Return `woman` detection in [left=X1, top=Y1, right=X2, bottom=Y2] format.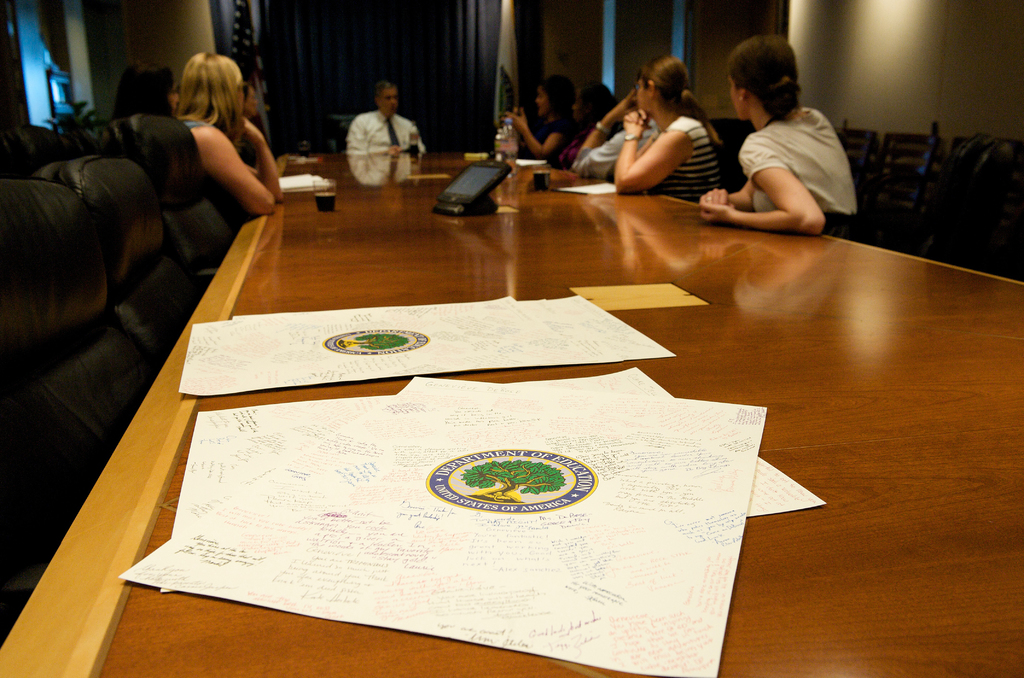
[left=176, top=49, right=291, bottom=220].
